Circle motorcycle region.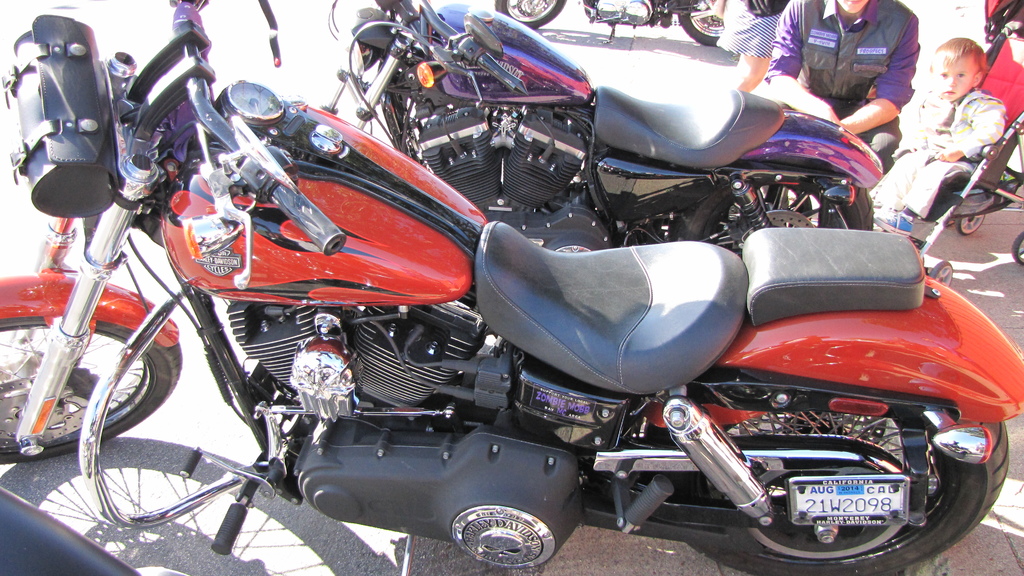
Region: region(498, 0, 729, 52).
